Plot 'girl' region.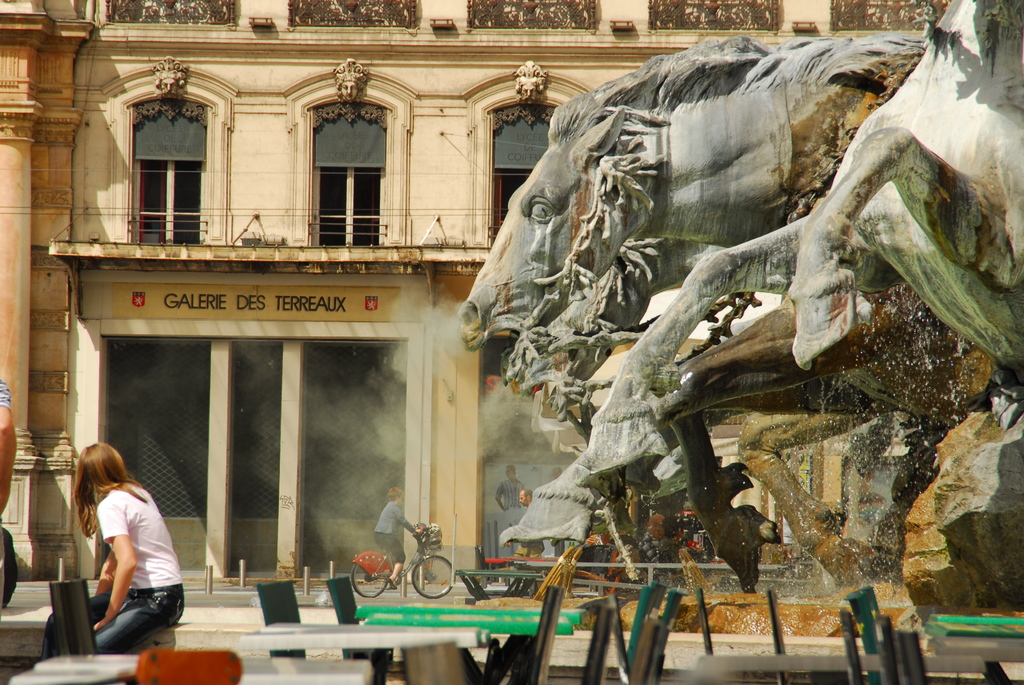
Plotted at region(41, 446, 180, 661).
